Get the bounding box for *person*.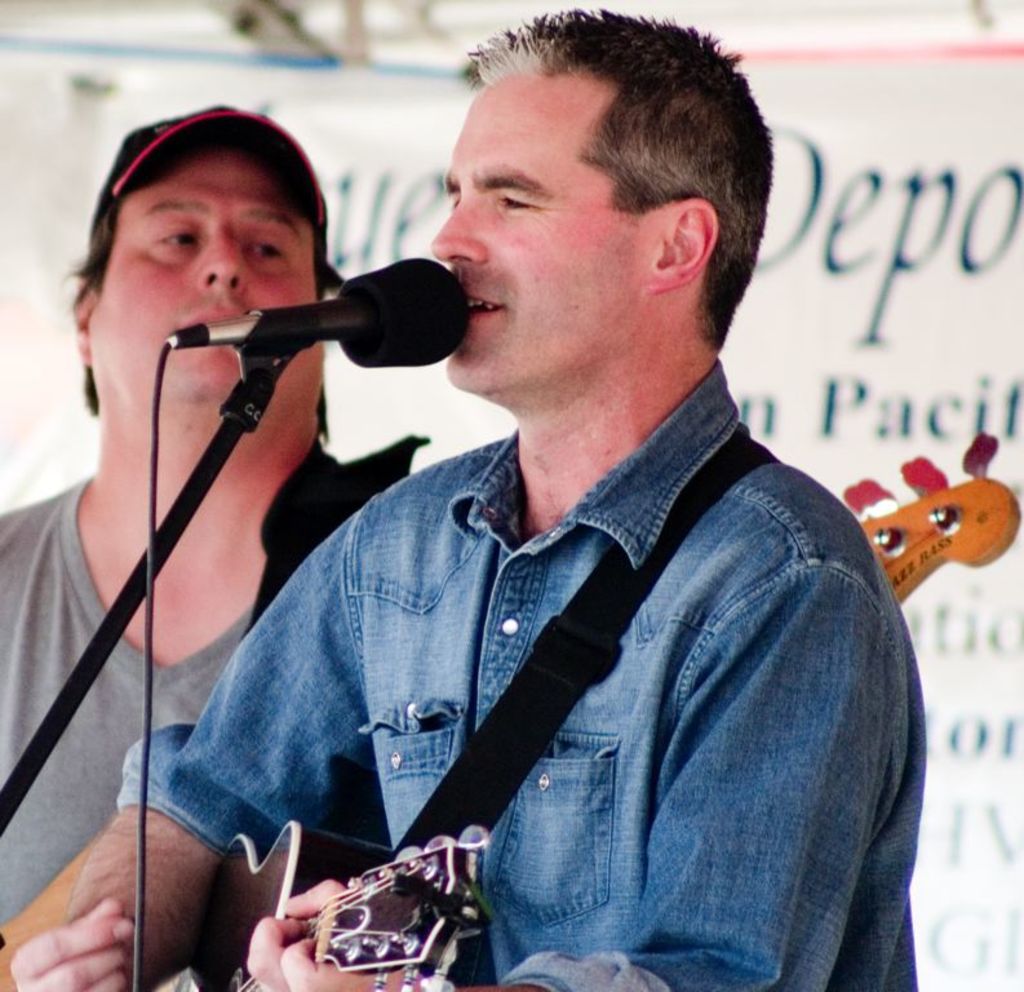
detection(0, 96, 347, 934).
